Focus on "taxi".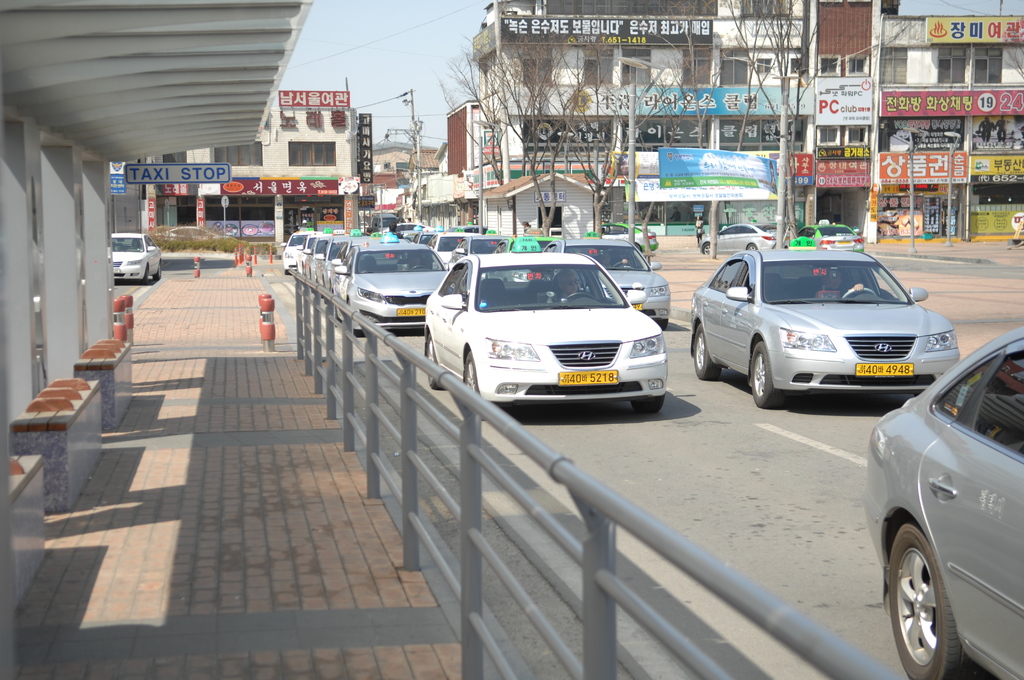
Focused at {"x1": 865, "y1": 321, "x2": 1023, "y2": 679}.
